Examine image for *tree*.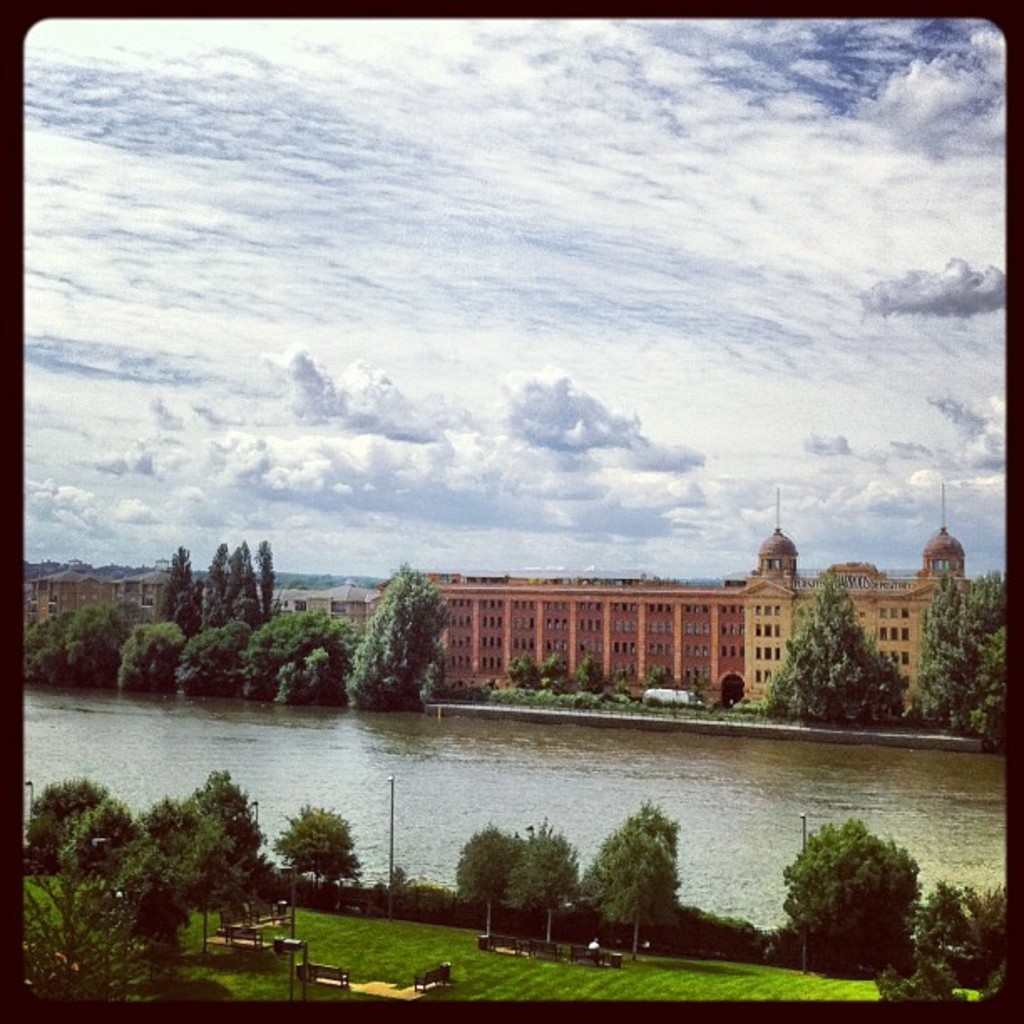
Examination result: detection(574, 656, 631, 693).
